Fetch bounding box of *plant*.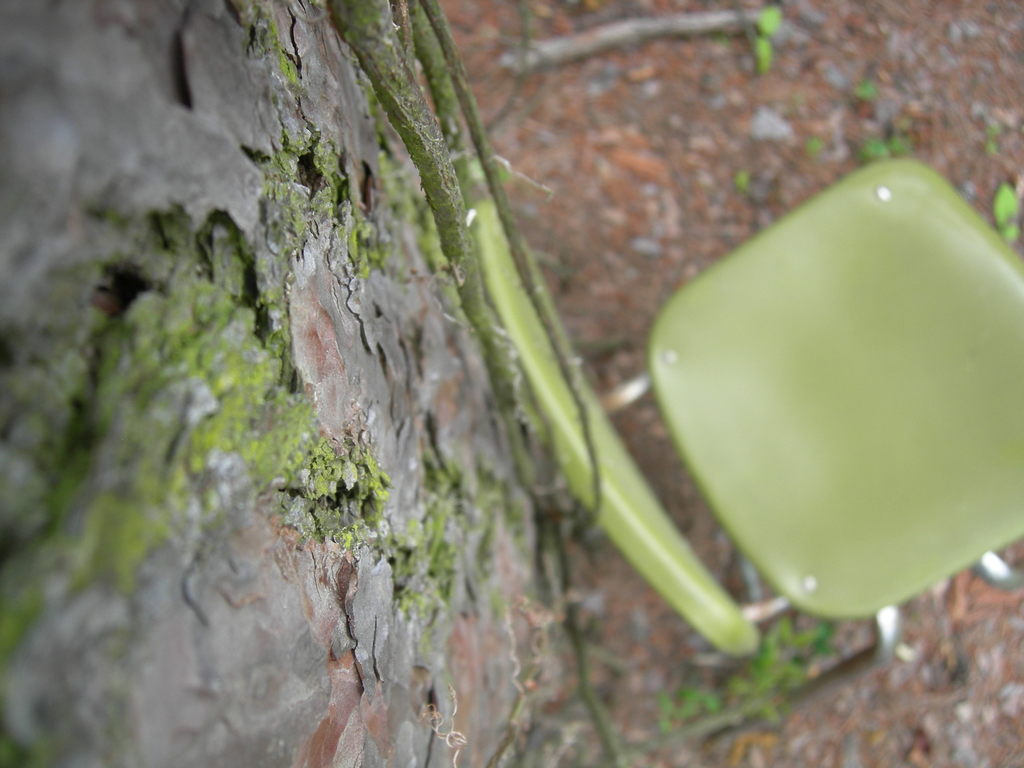
Bbox: 993,177,1018,243.
